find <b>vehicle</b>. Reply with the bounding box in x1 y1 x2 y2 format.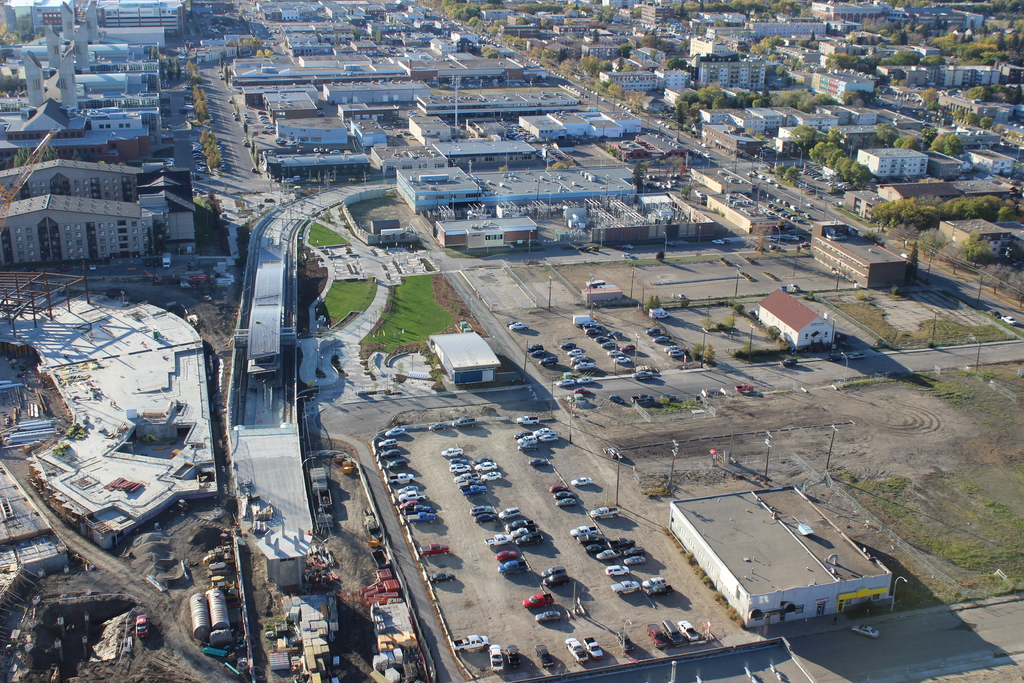
668 348 682 356.
